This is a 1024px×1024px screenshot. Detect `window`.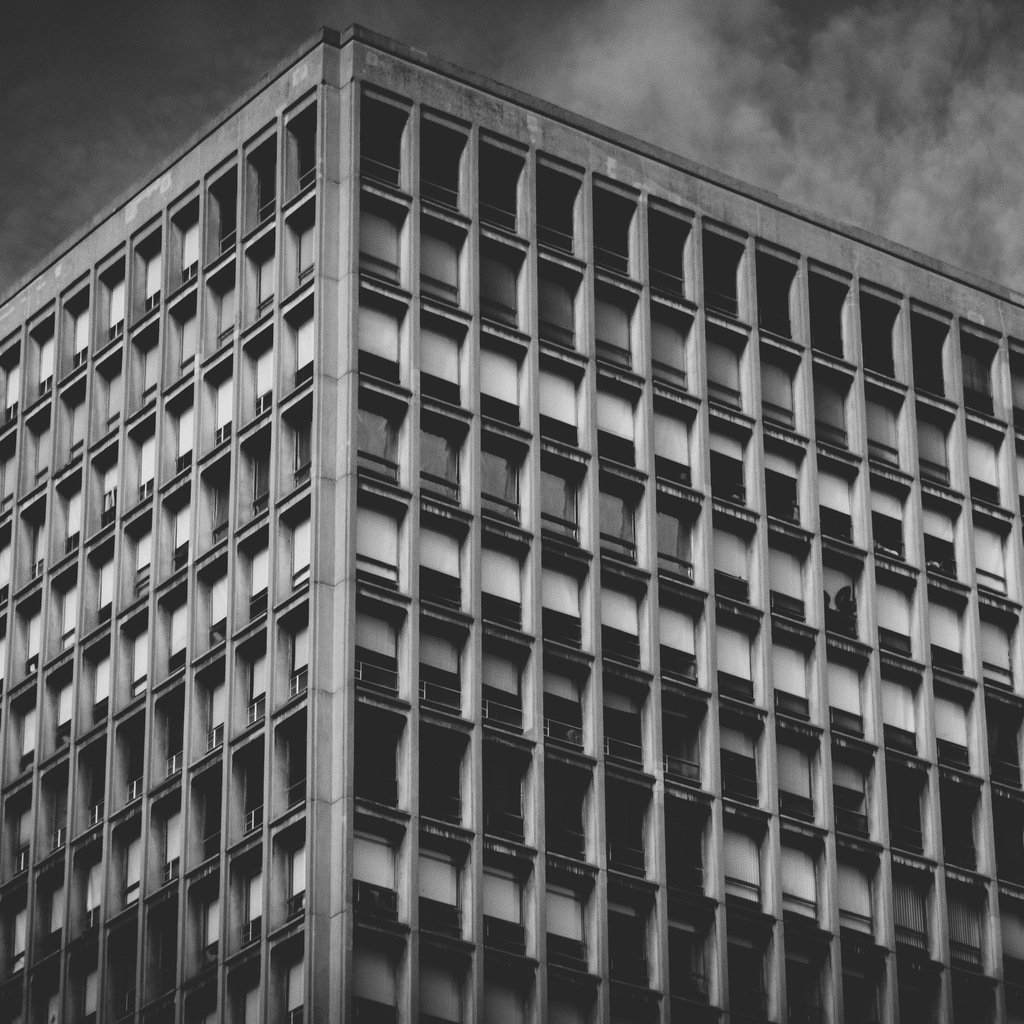
bbox=[924, 399, 957, 502].
